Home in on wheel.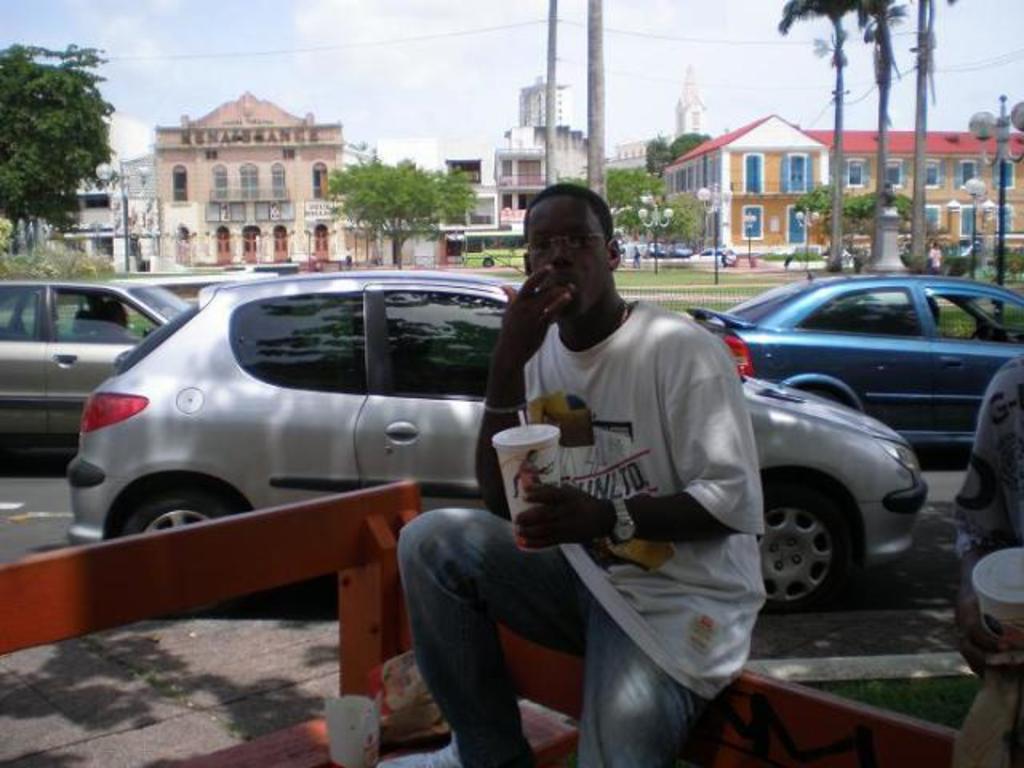
Homed in at (x1=118, y1=485, x2=237, y2=621).
